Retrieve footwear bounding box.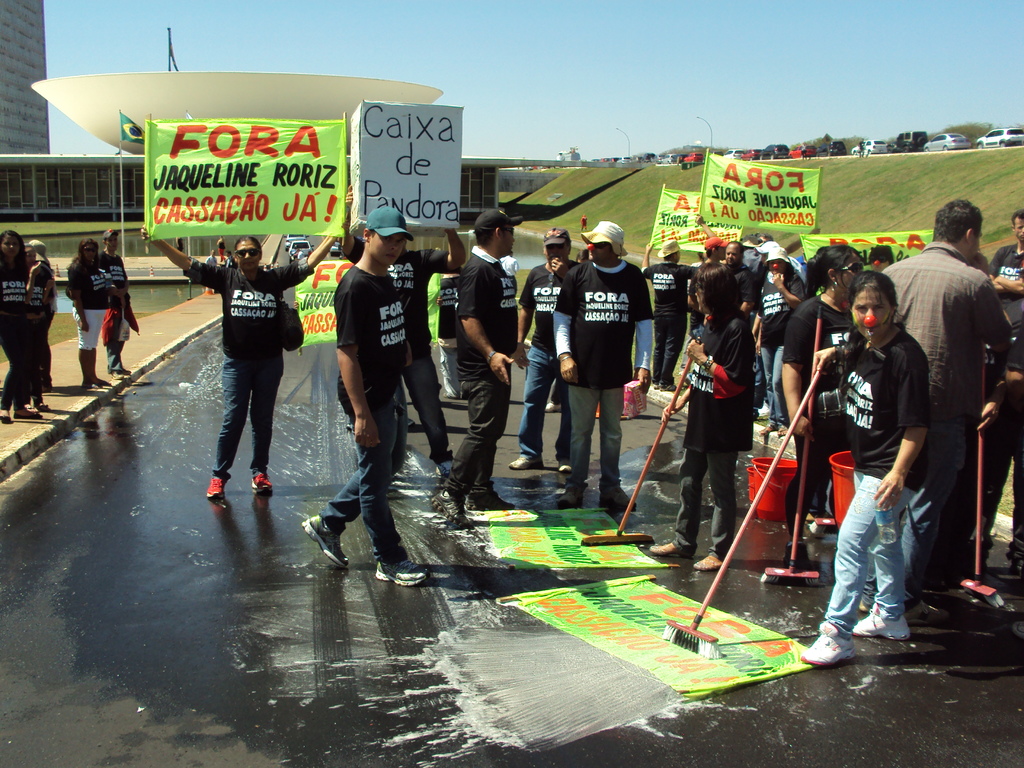
Bounding box: 759 418 772 439.
